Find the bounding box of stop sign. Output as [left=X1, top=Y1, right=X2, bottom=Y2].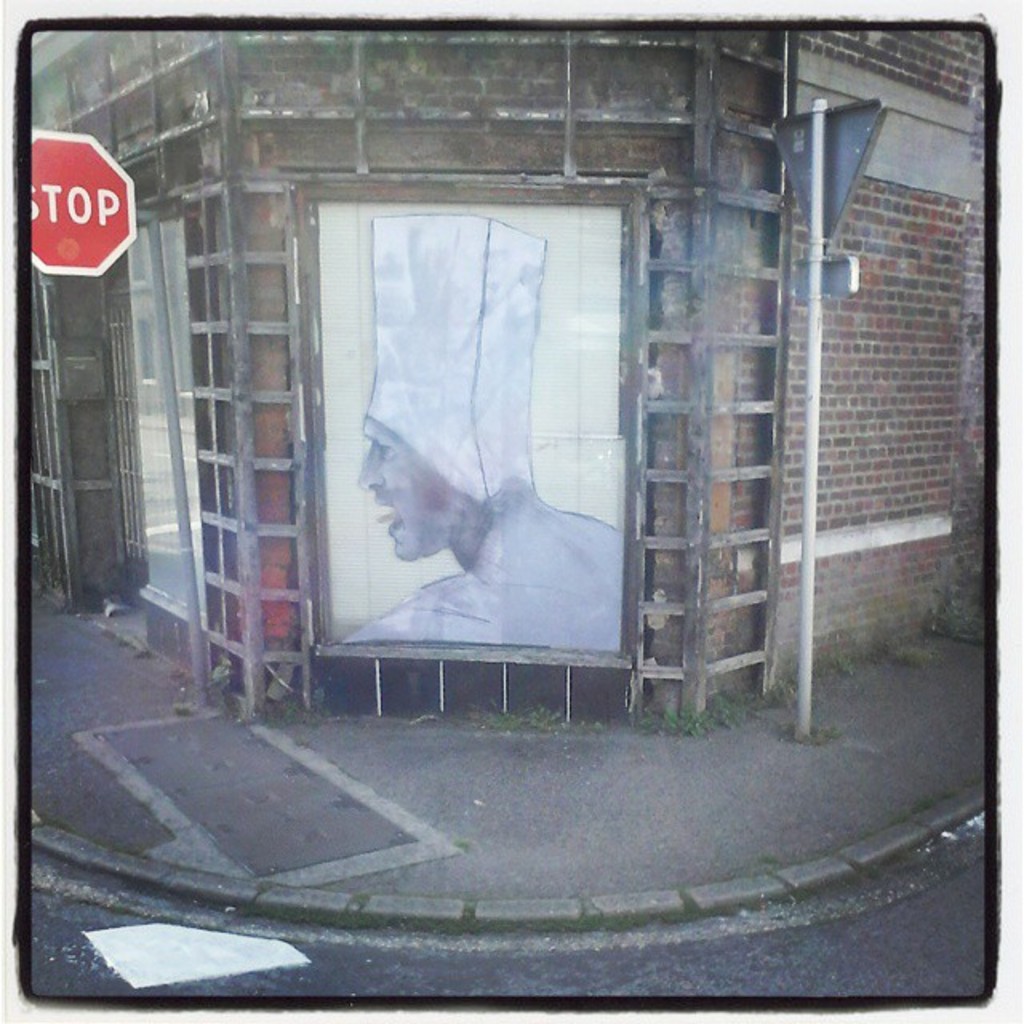
[left=30, top=123, right=138, bottom=278].
